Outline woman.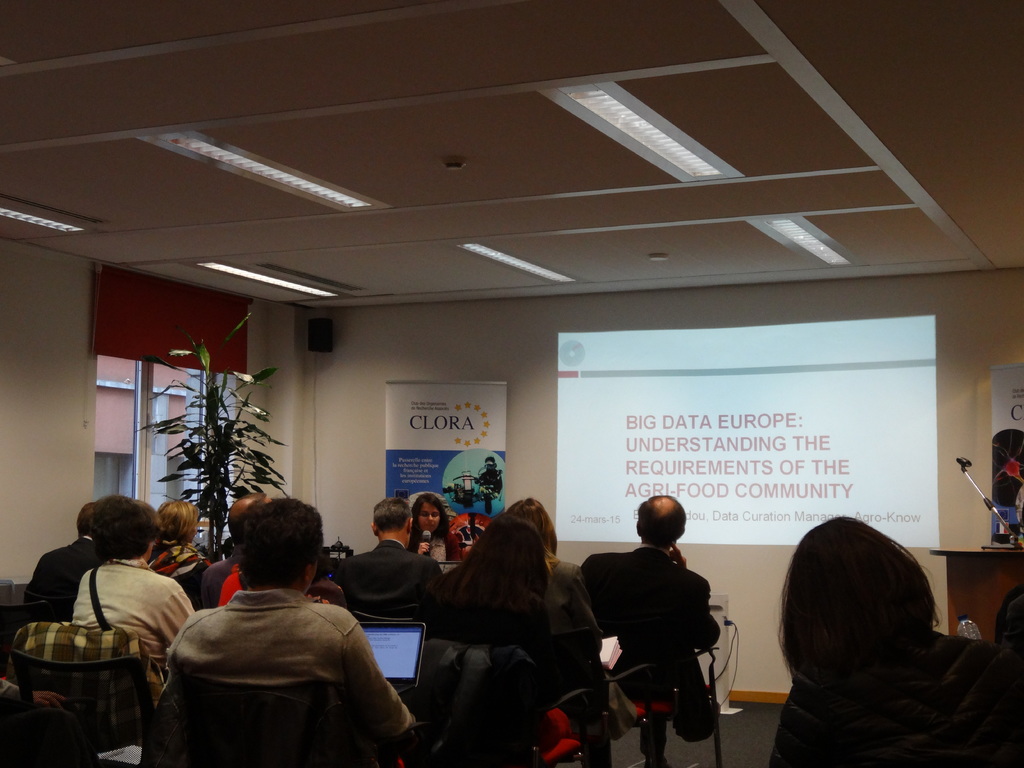
Outline: (left=423, top=514, right=556, bottom=673).
